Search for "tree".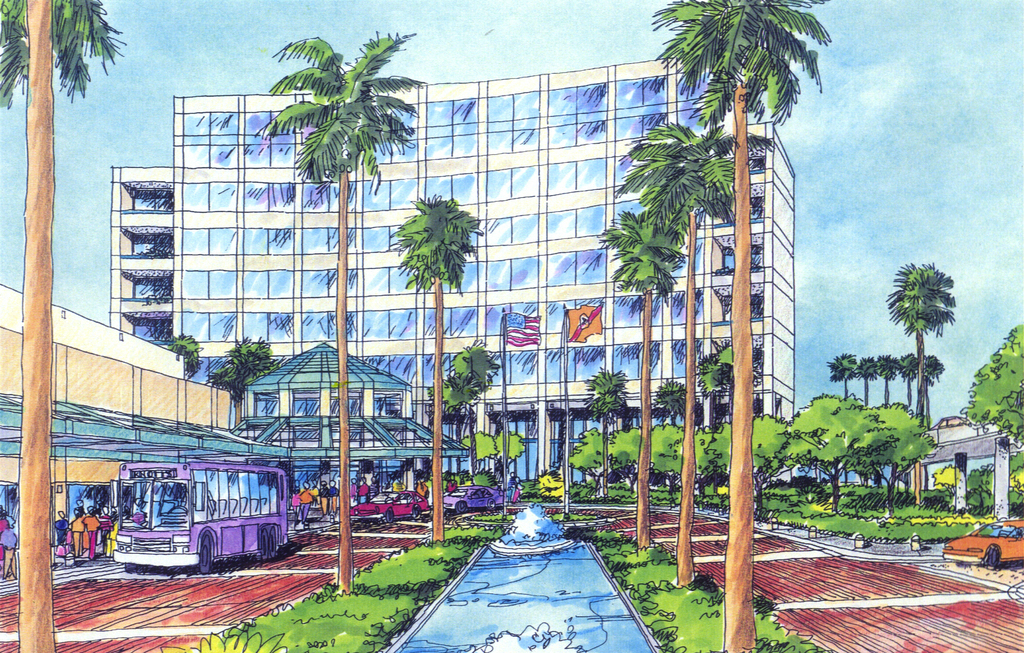
Found at locate(253, 31, 426, 594).
